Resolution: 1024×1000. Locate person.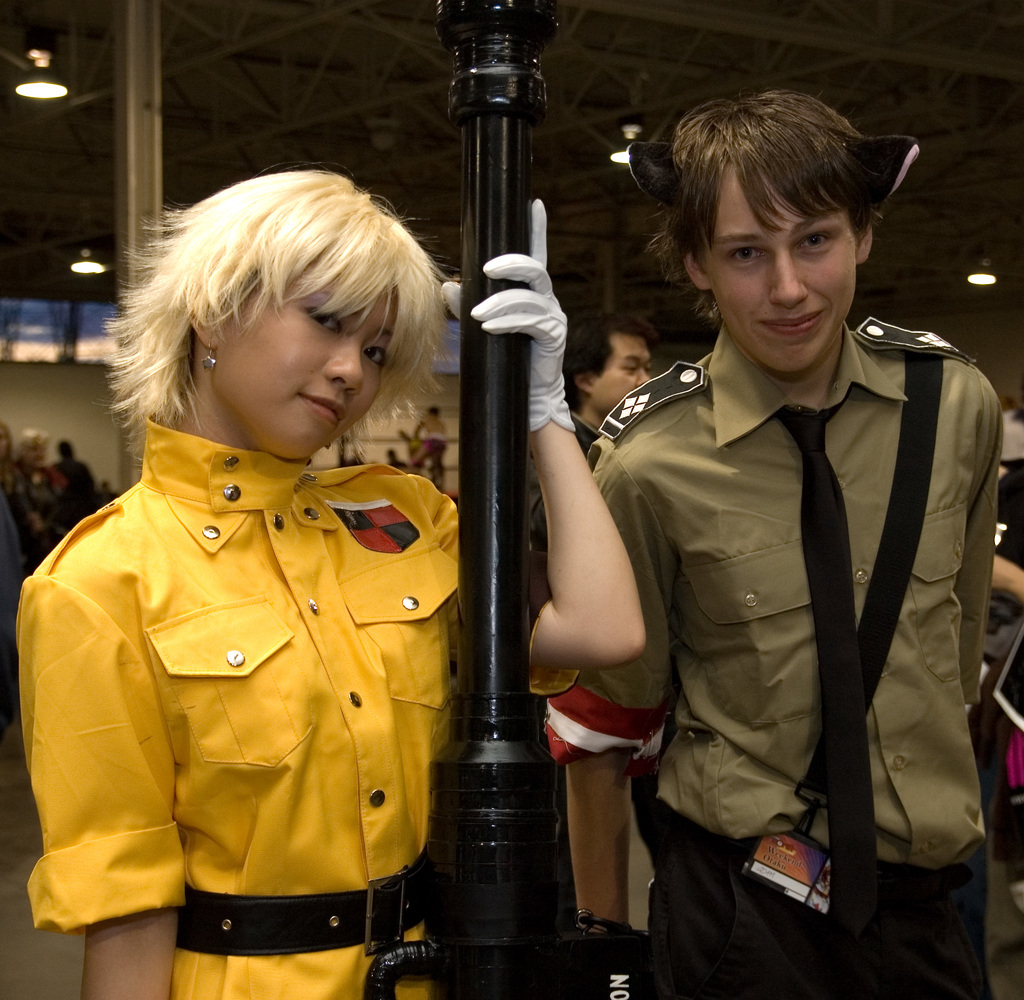
crop(44, 432, 102, 512).
